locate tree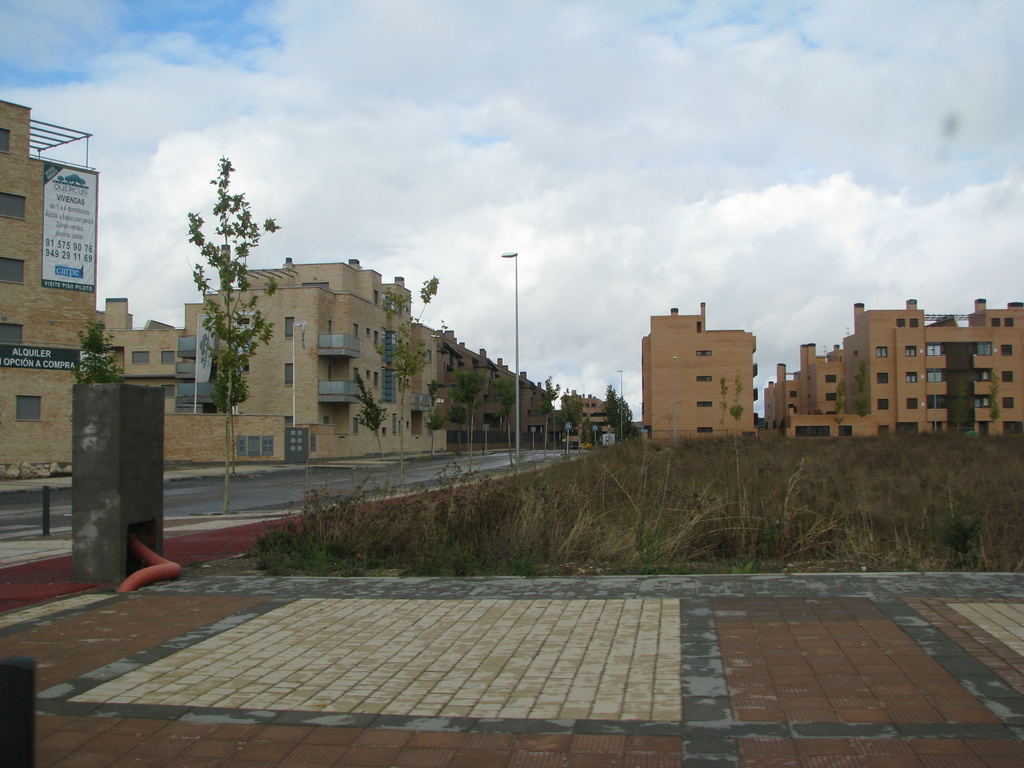
[left=561, top=393, right=584, bottom=435]
